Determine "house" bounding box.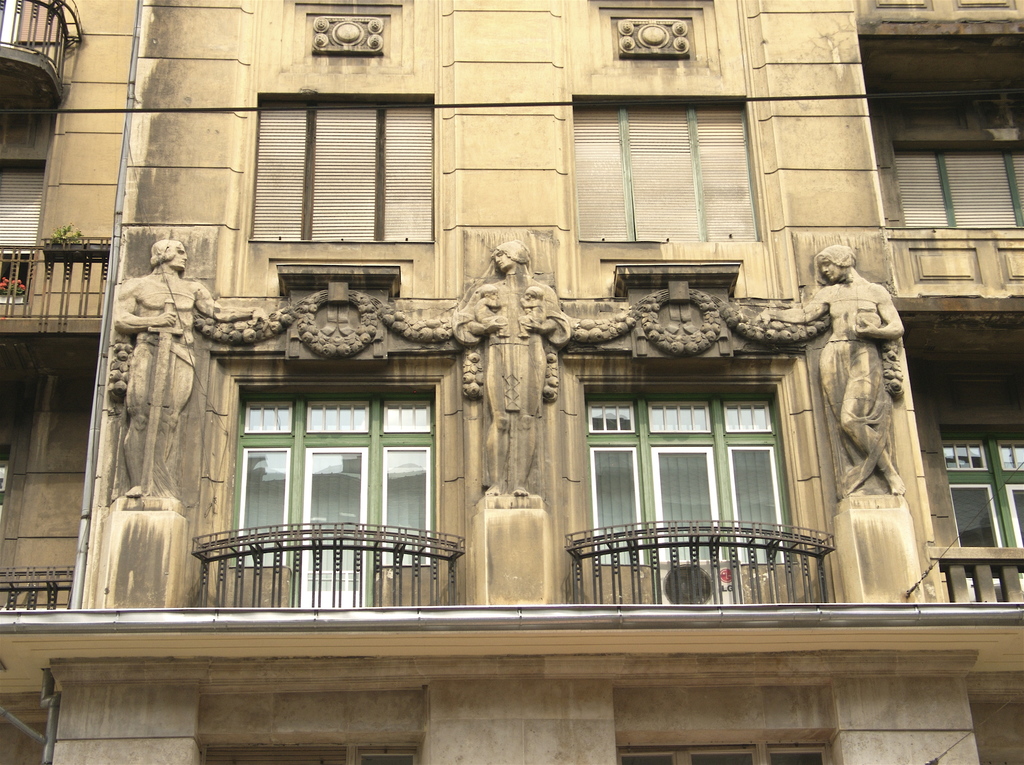
Determined: (x1=60, y1=12, x2=994, y2=724).
